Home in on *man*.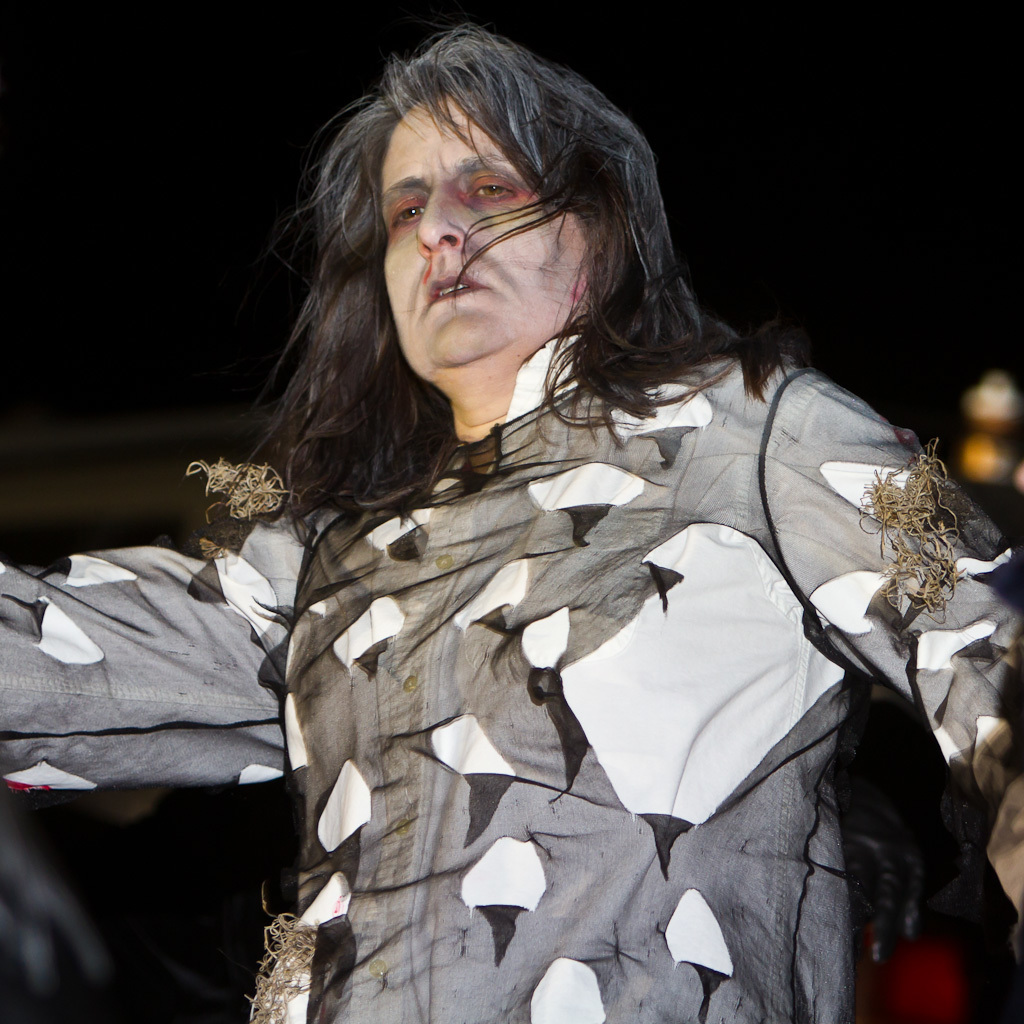
Homed in at Rect(147, 63, 972, 996).
